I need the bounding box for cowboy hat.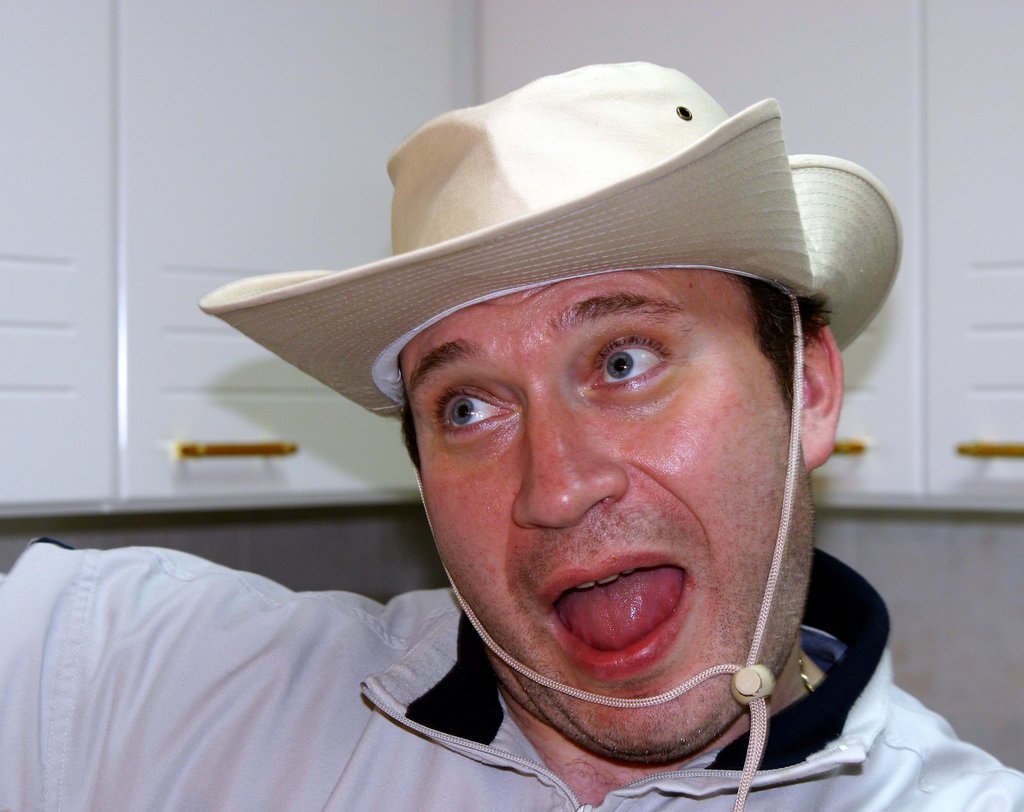
Here it is: bbox=[207, 67, 908, 426].
